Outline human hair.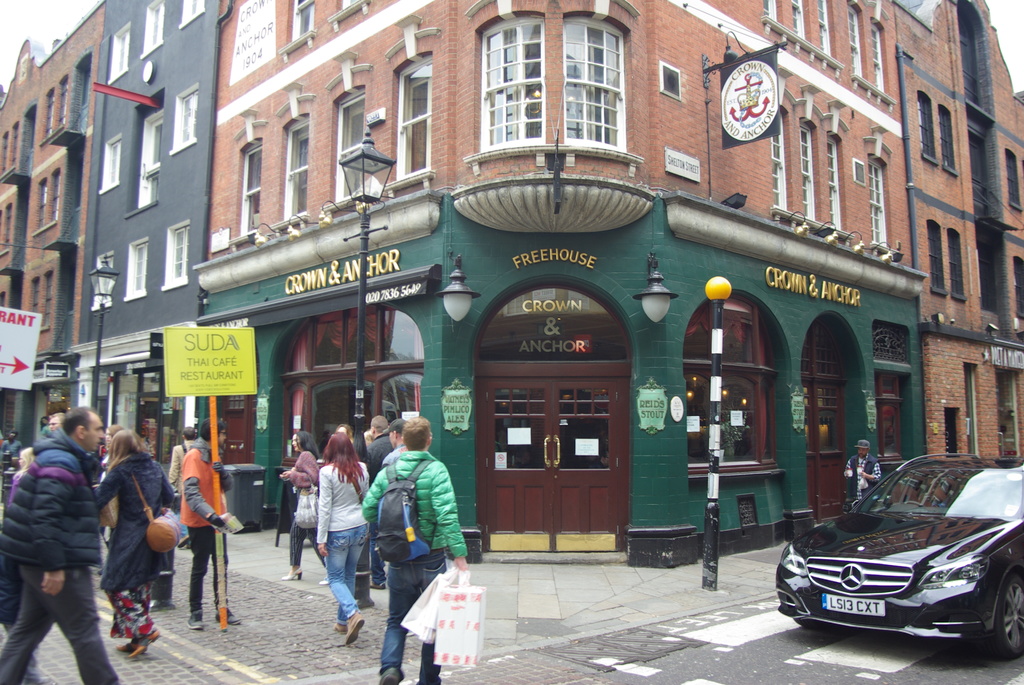
Outline: 340, 423, 353, 441.
